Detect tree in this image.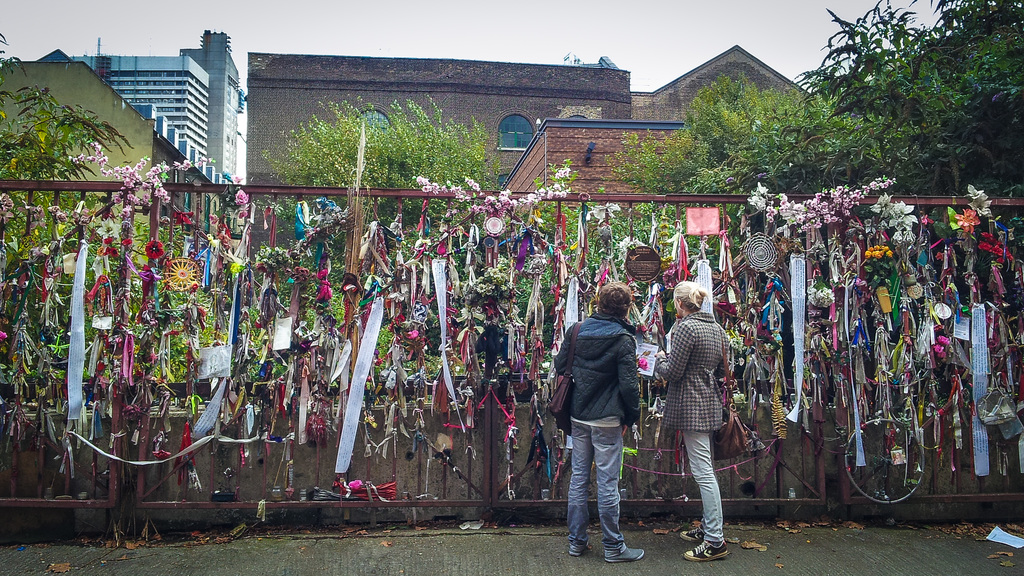
Detection: <box>610,70,908,260</box>.
